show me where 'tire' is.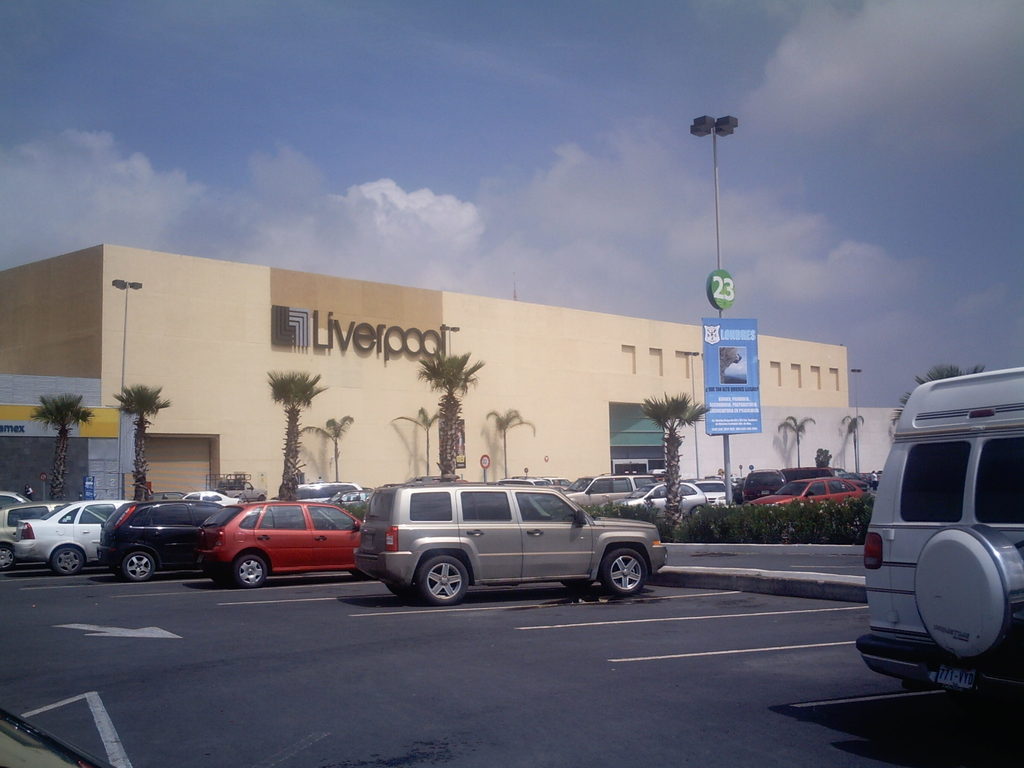
'tire' is at {"x1": 231, "y1": 553, "x2": 267, "y2": 589}.
